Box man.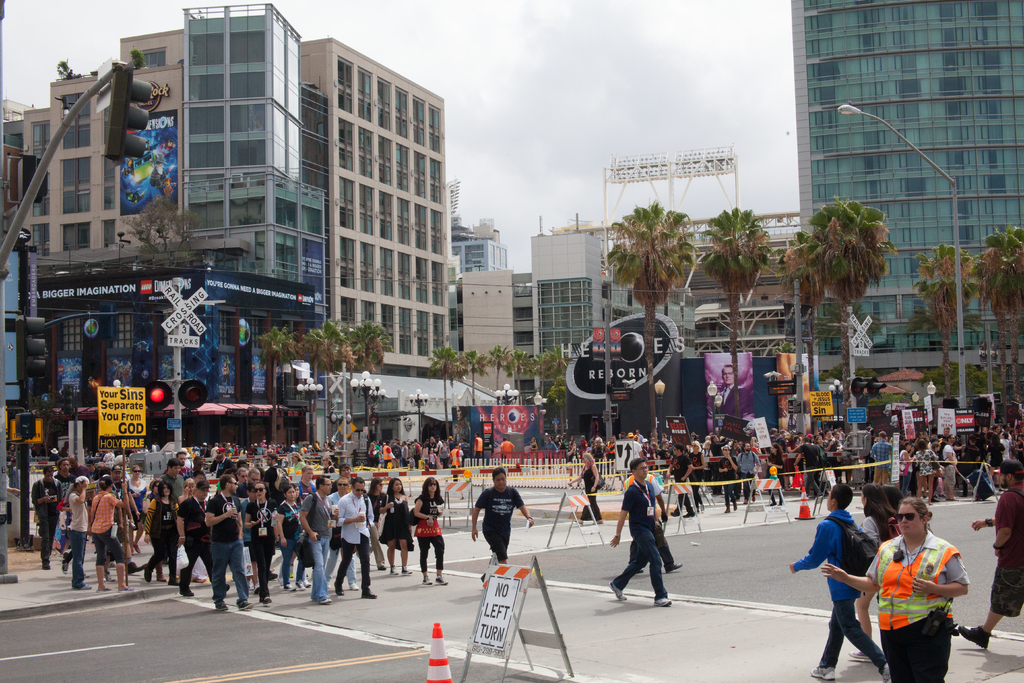
box=[54, 458, 76, 557].
